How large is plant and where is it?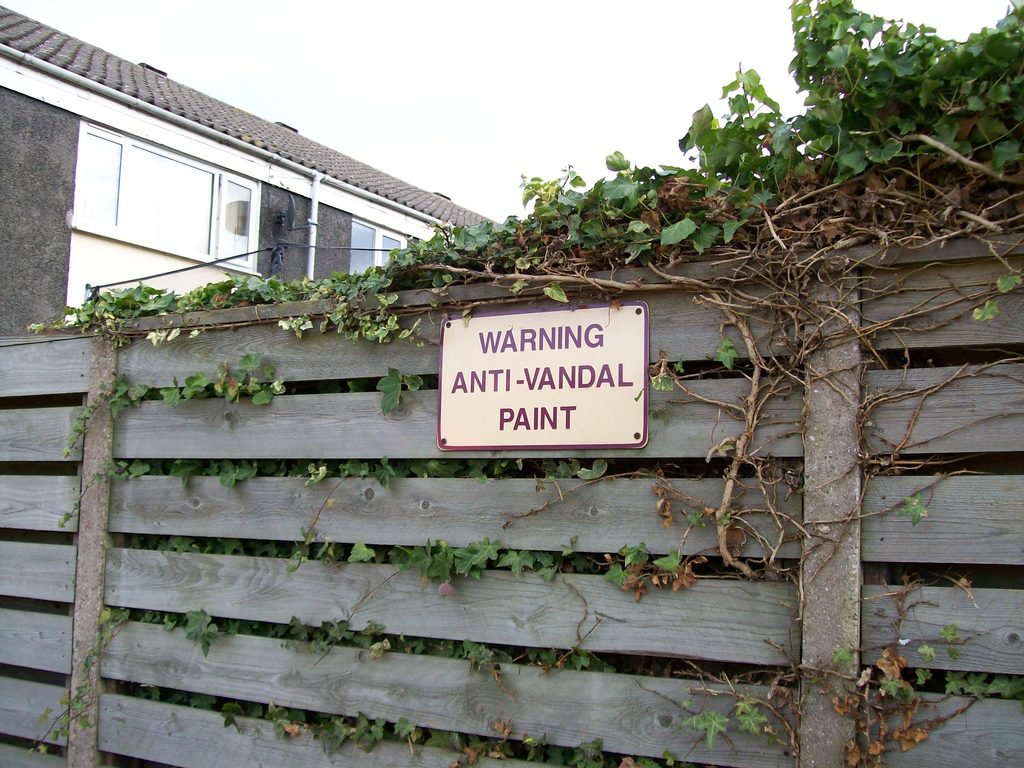
Bounding box: bbox=[637, 744, 794, 765].
